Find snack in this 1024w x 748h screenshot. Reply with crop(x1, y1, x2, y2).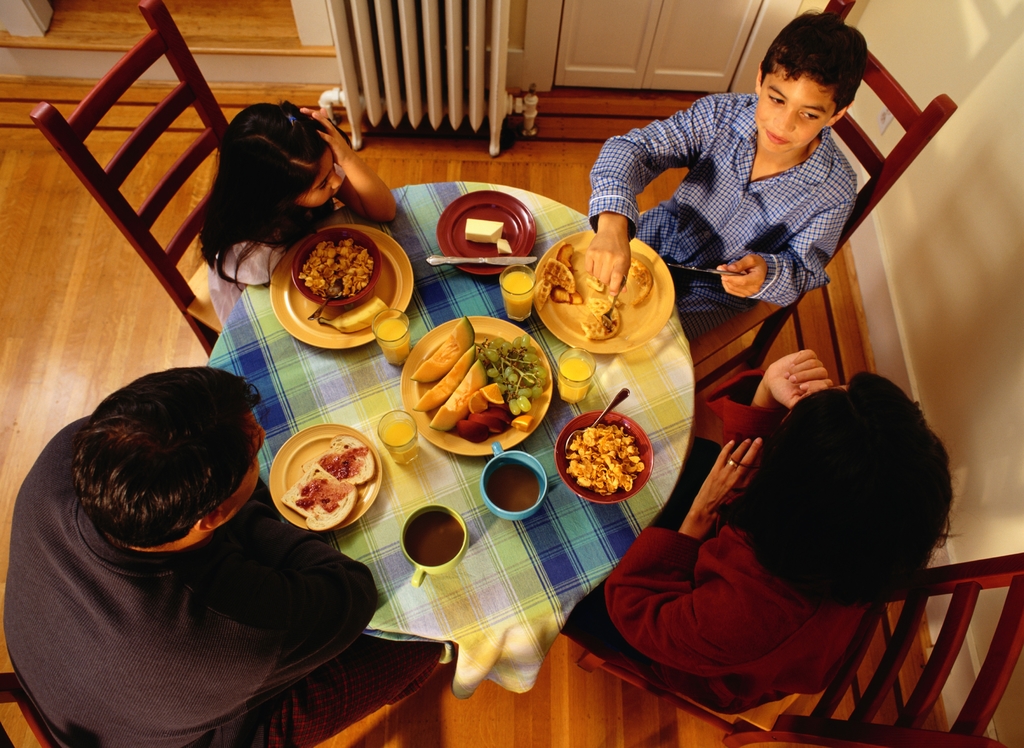
crop(297, 238, 373, 297).
